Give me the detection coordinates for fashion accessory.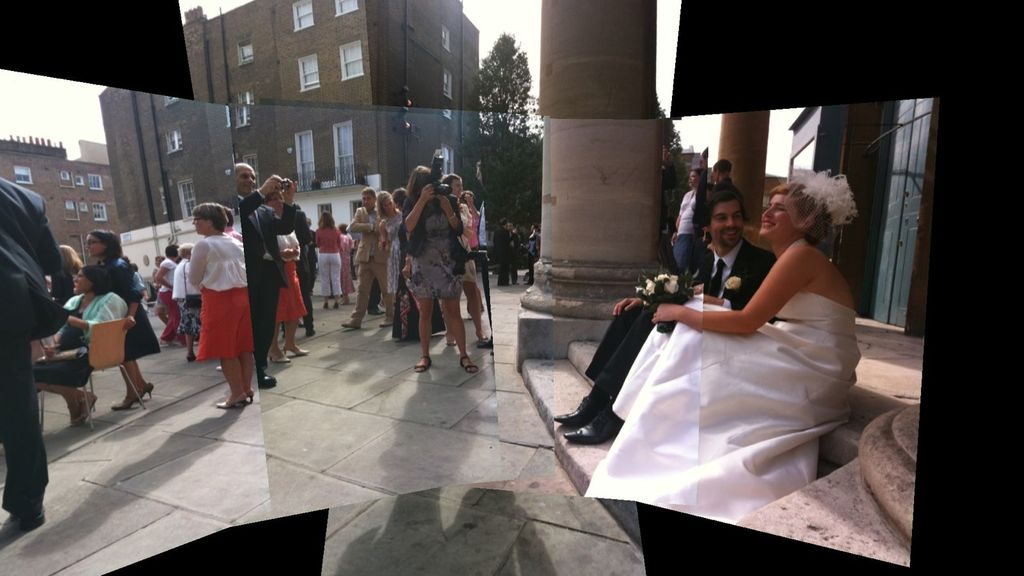
72, 392, 100, 428.
